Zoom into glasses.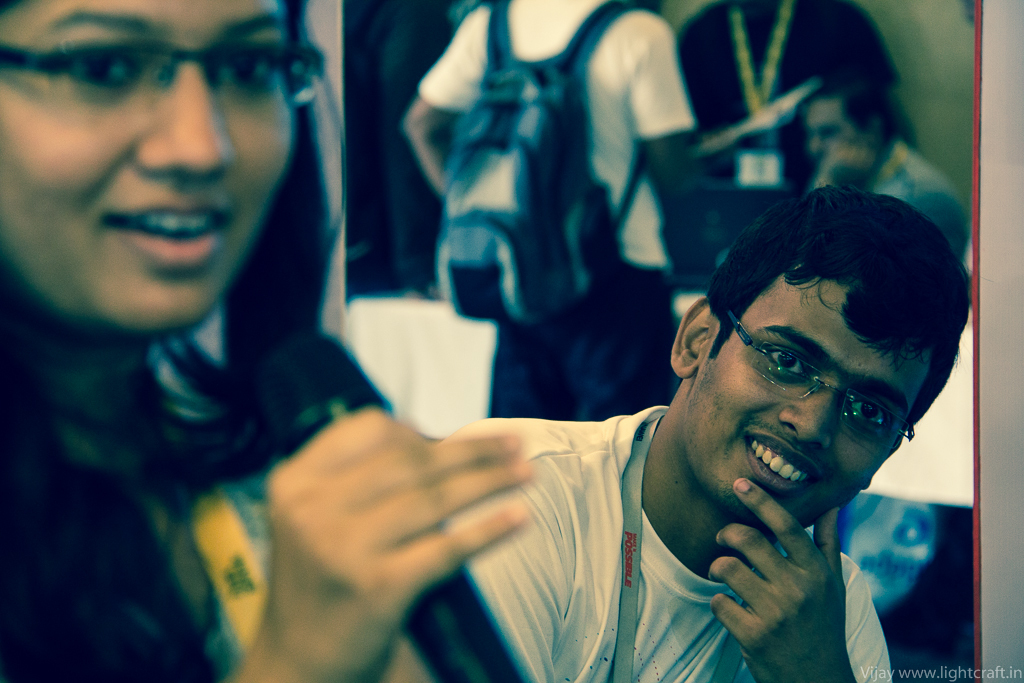
Zoom target: [23,28,310,135].
